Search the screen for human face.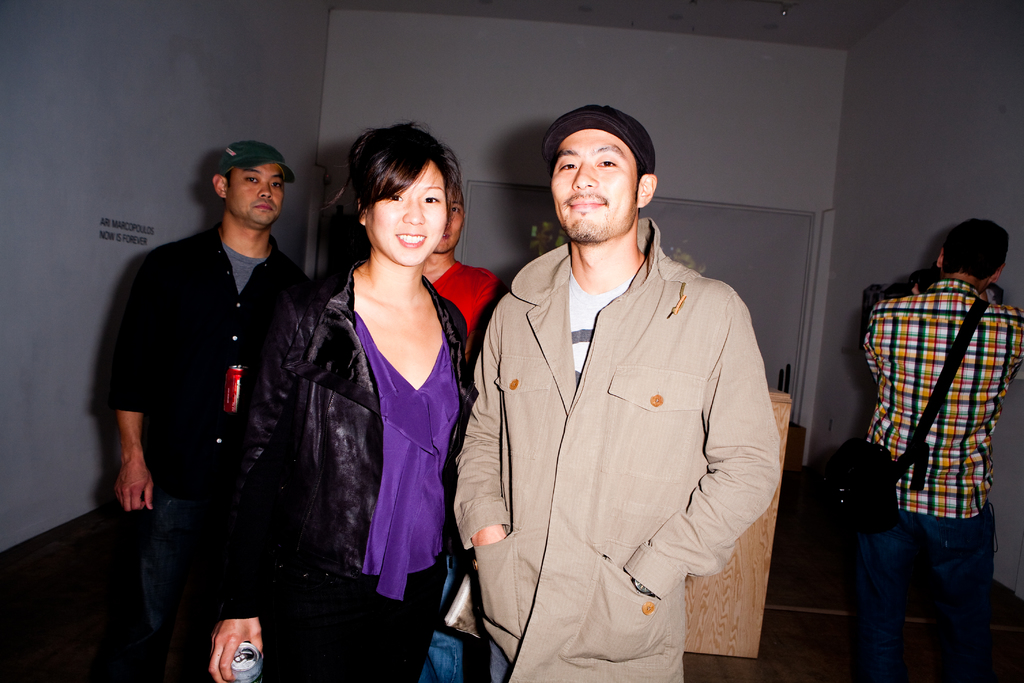
Found at <bbox>225, 161, 283, 226</bbox>.
